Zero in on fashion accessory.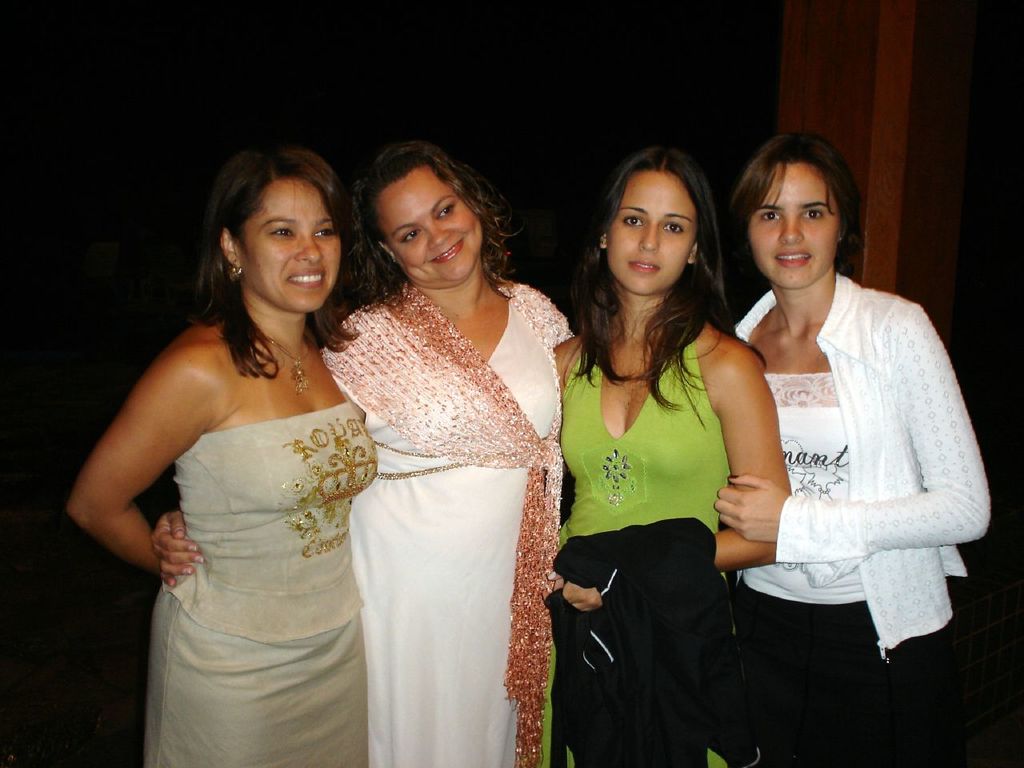
Zeroed in: x1=386 y1=256 x2=397 y2=268.
